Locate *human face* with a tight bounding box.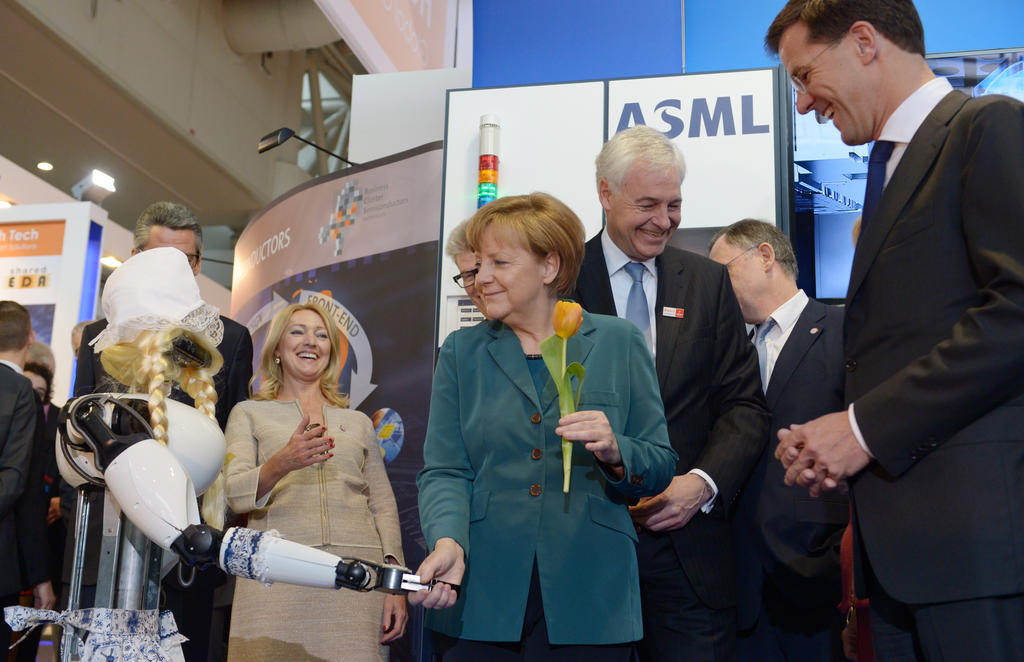
BBox(477, 227, 539, 323).
